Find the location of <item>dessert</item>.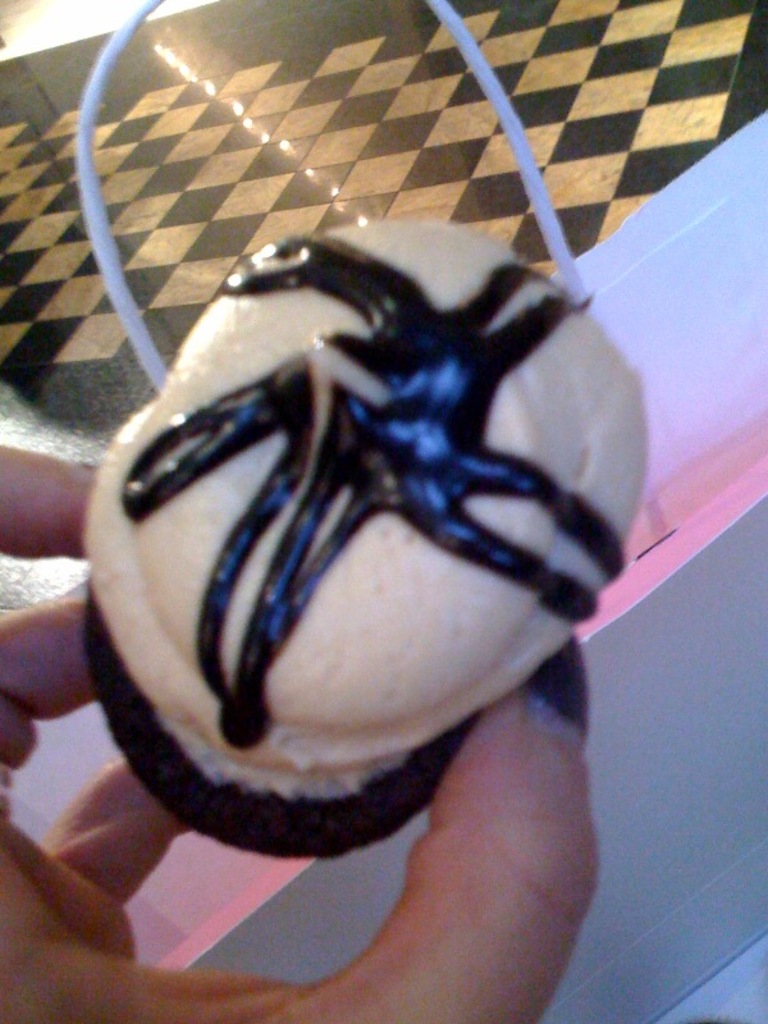
Location: detection(59, 234, 713, 901).
